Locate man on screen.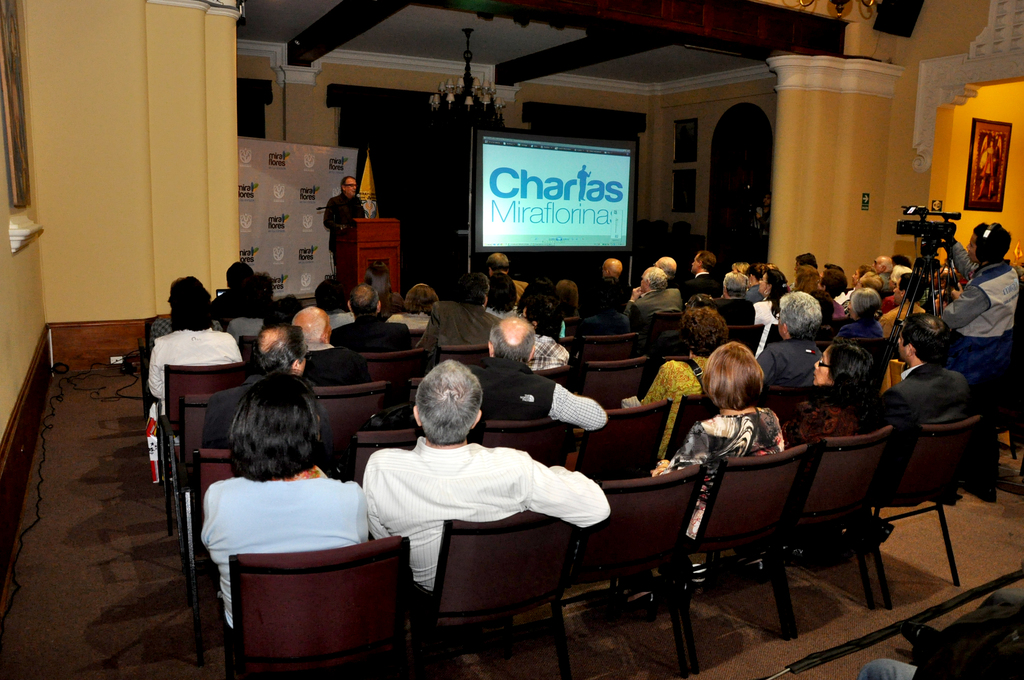
On screen at (483,252,529,305).
